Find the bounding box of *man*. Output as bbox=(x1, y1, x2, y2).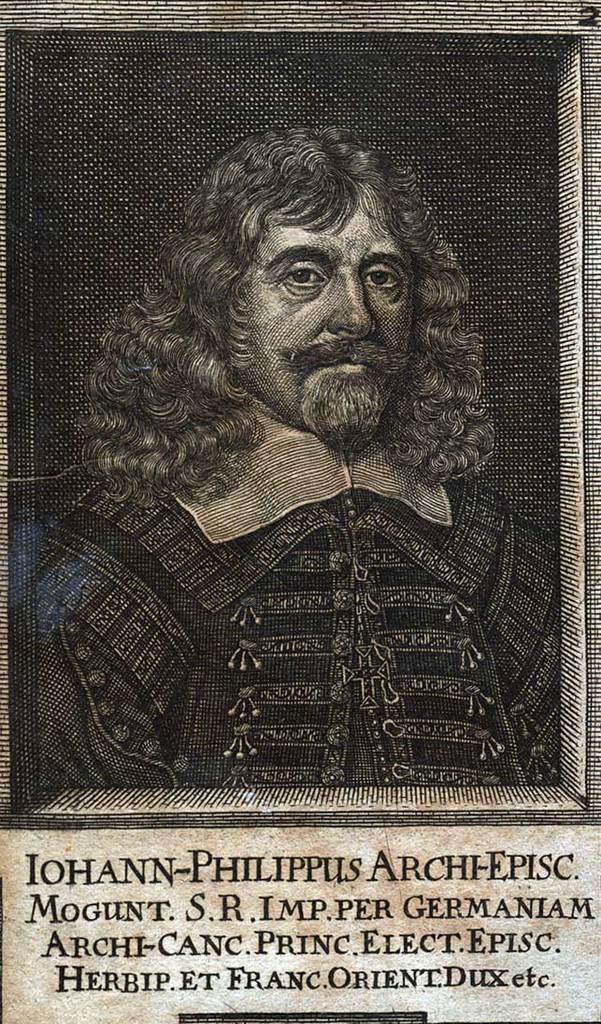
bbox=(57, 130, 552, 841).
